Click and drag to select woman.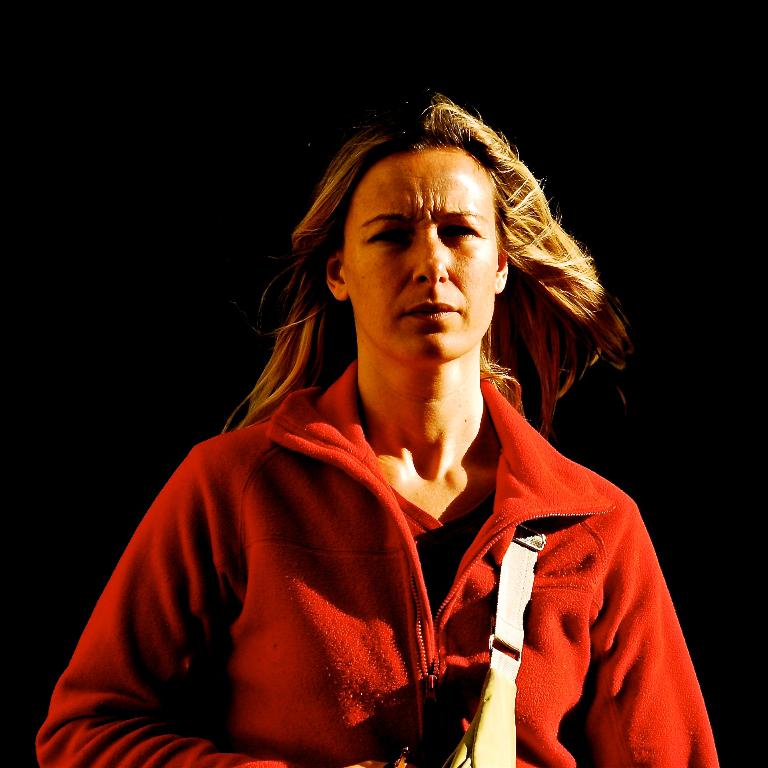
Selection: <region>36, 82, 728, 767</region>.
